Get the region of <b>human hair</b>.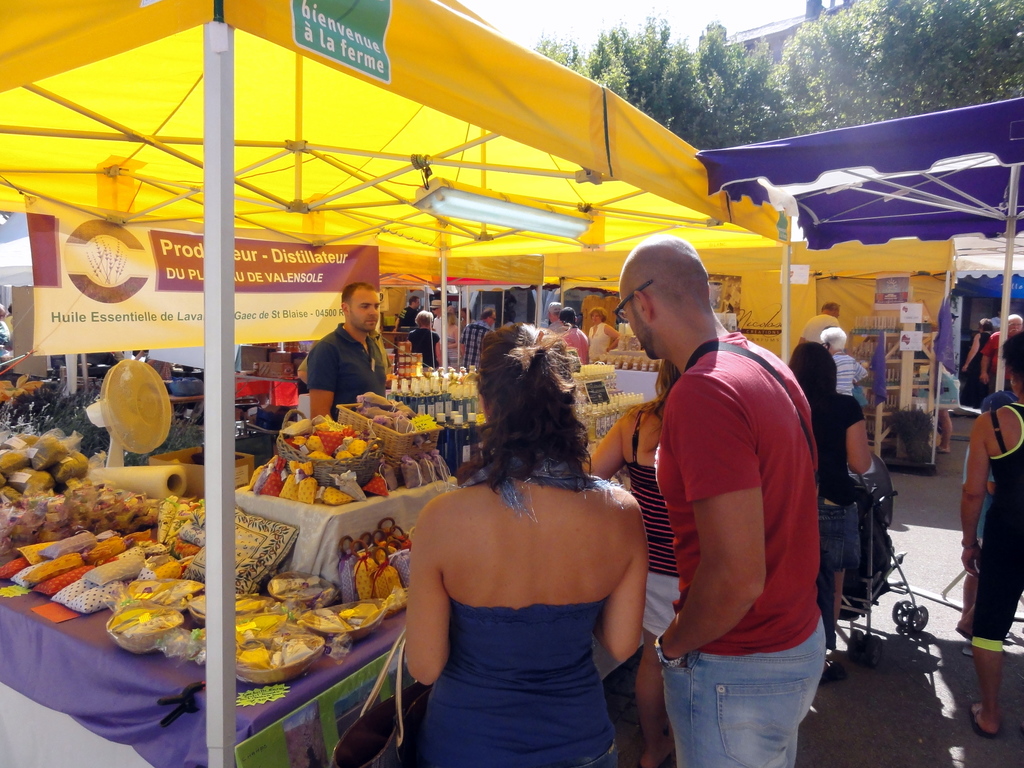
box(994, 331, 1023, 390).
